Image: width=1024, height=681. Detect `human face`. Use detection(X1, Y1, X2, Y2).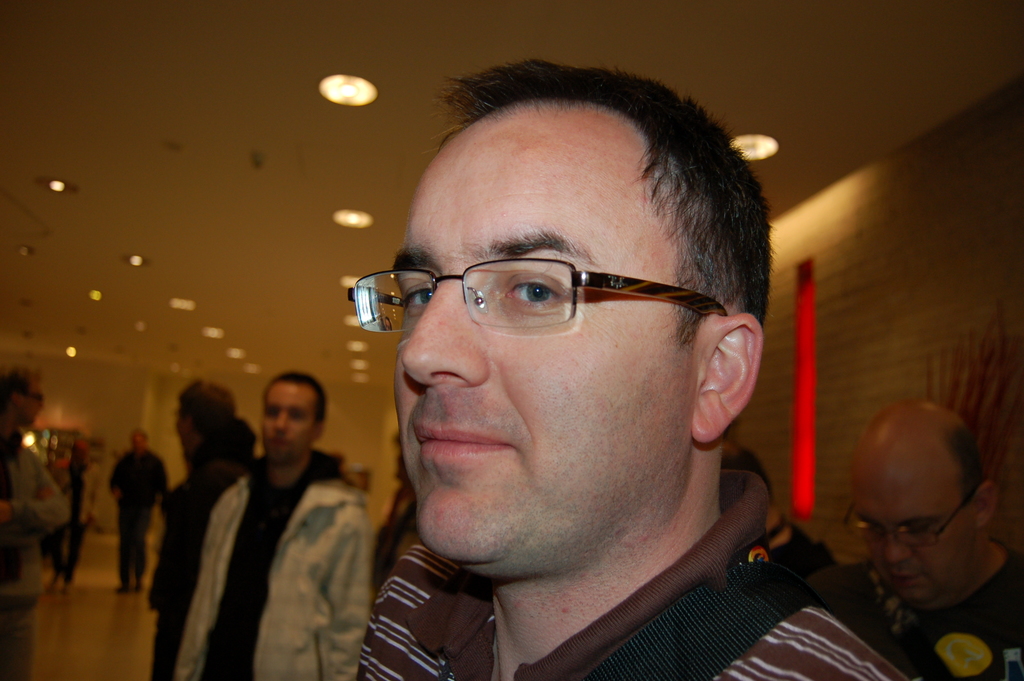
detection(390, 97, 692, 561).
